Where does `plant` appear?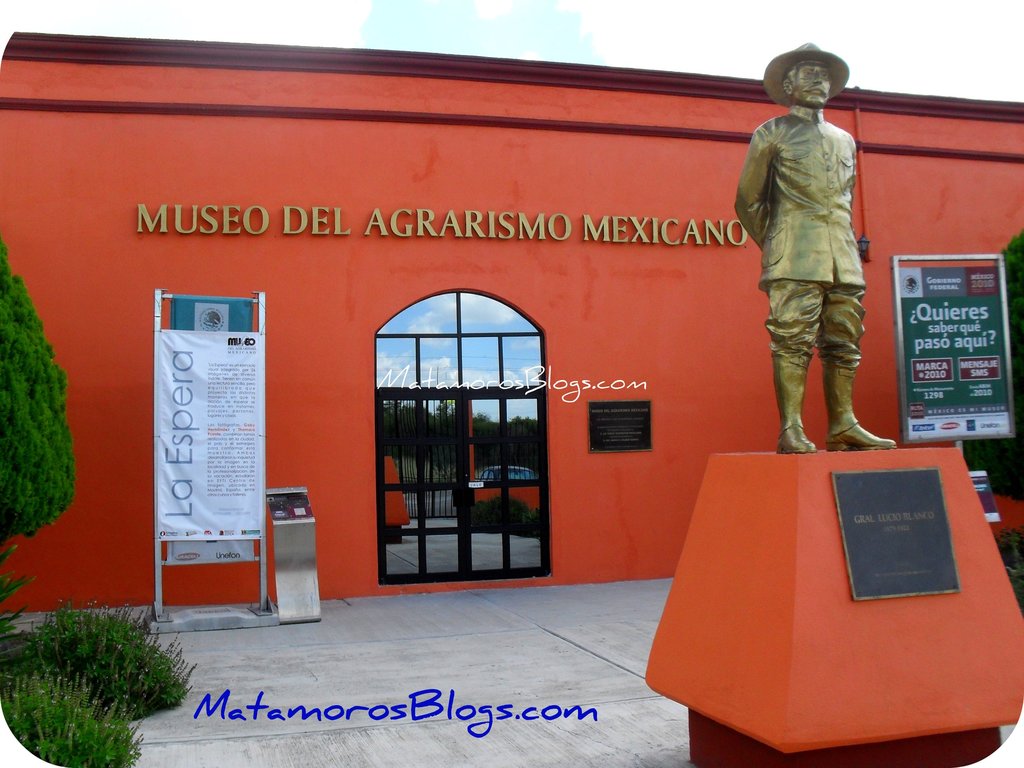
Appears at locate(8, 646, 156, 767).
